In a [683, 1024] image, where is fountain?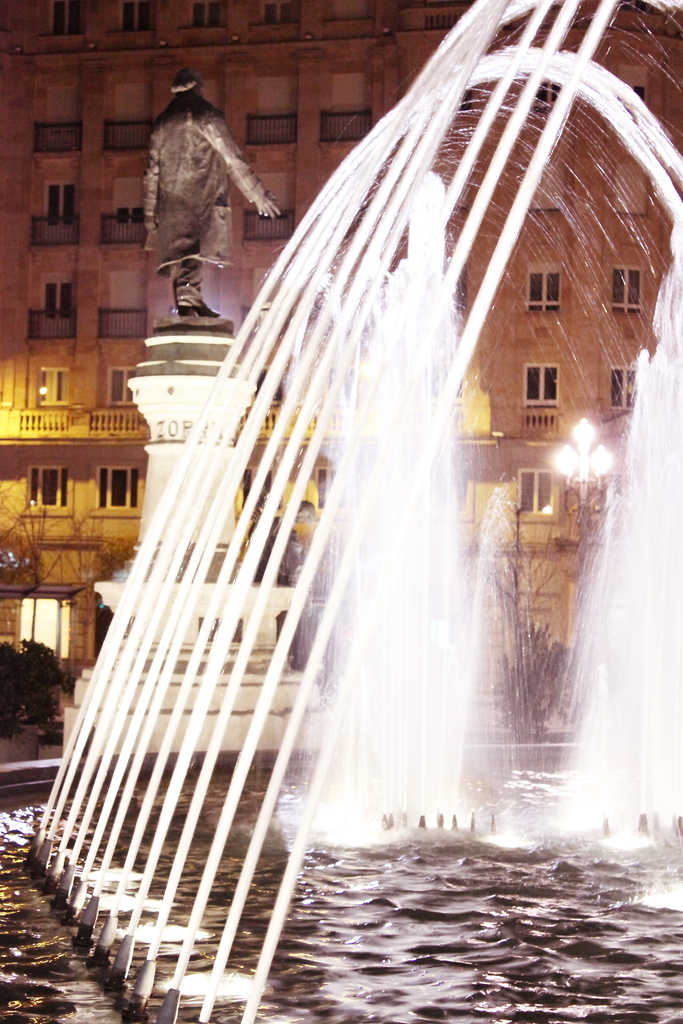
x1=24, y1=0, x2=681, y2=1018.
